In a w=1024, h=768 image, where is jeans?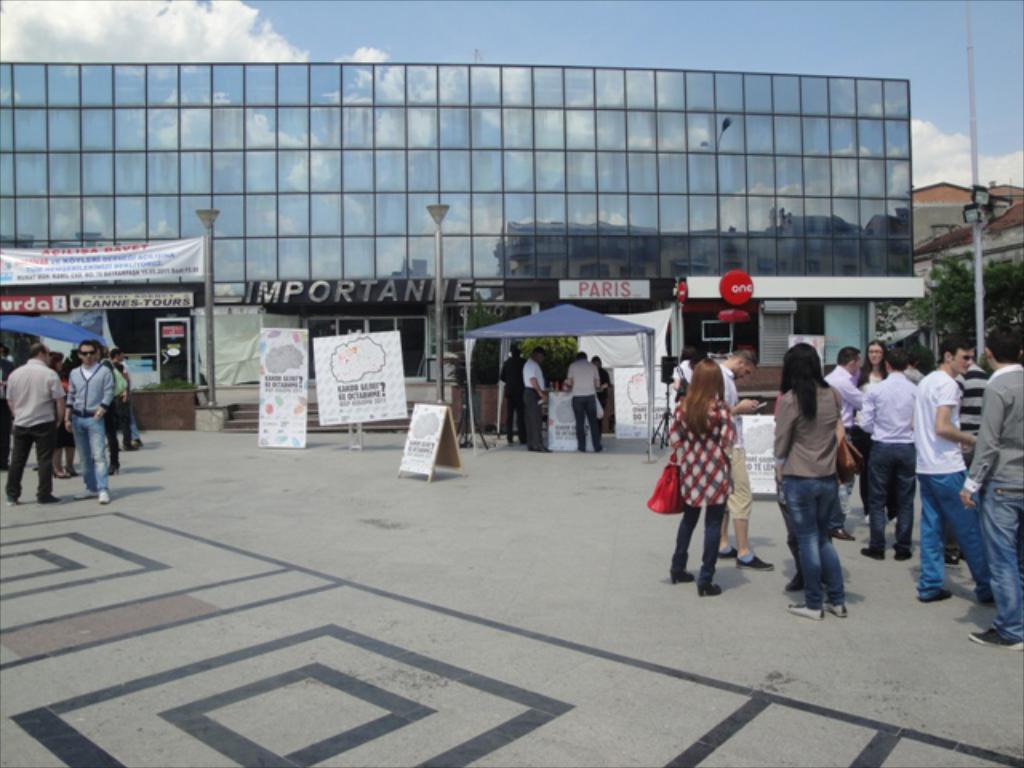
crop(858, 446, 926, 557).
